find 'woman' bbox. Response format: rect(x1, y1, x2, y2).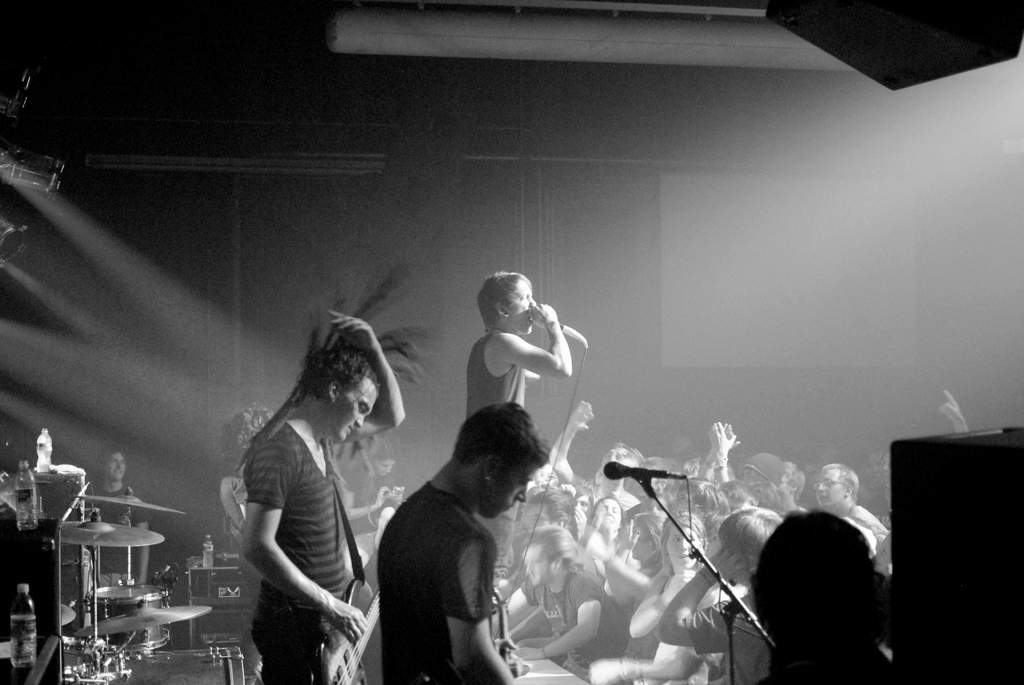
rect(584, 506, 706, 684).
